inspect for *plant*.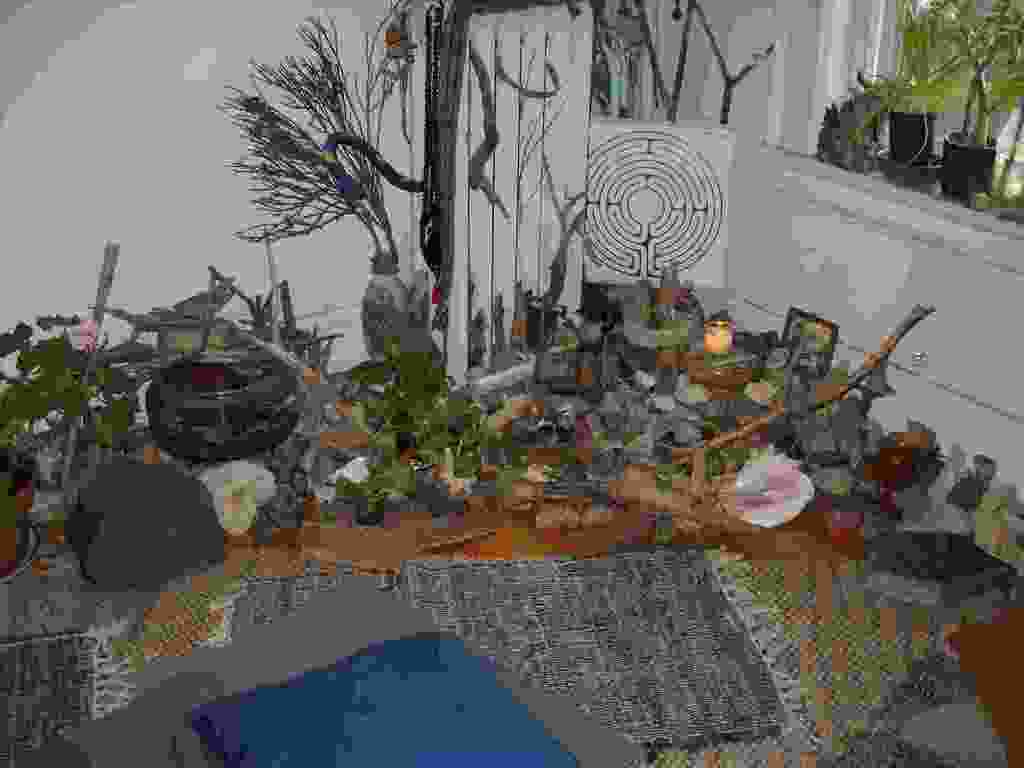
Inspection: (left=236, top=0, right=412, bottom=342).
